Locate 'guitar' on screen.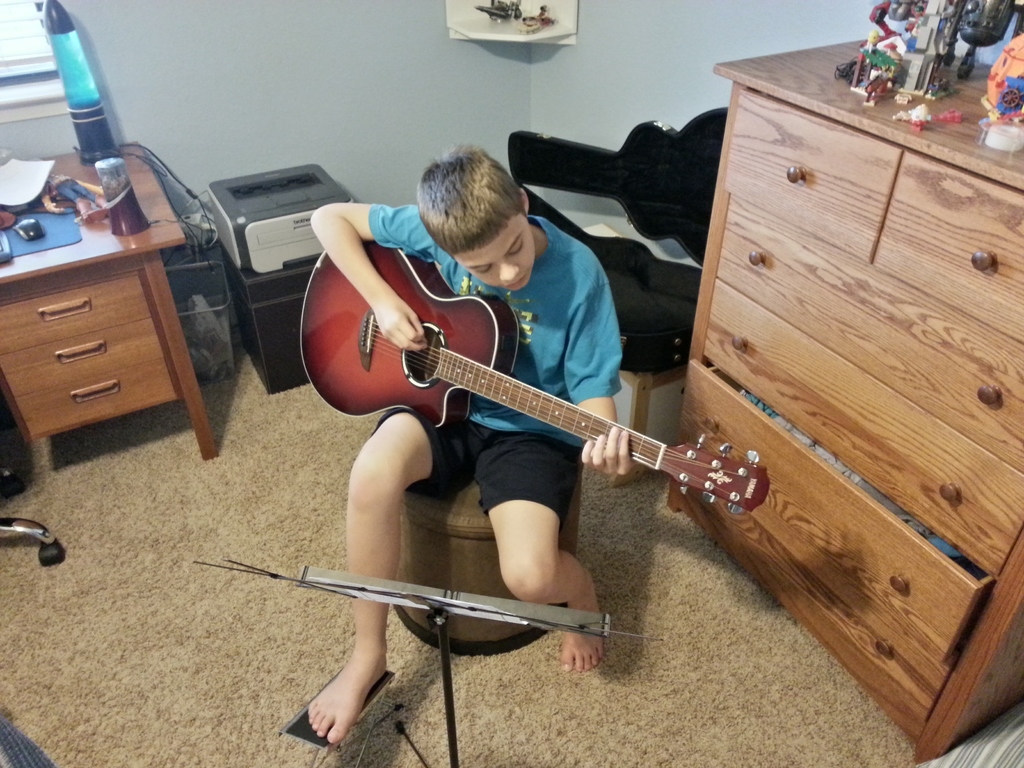
On screen at [297, 240, 772, 514].
